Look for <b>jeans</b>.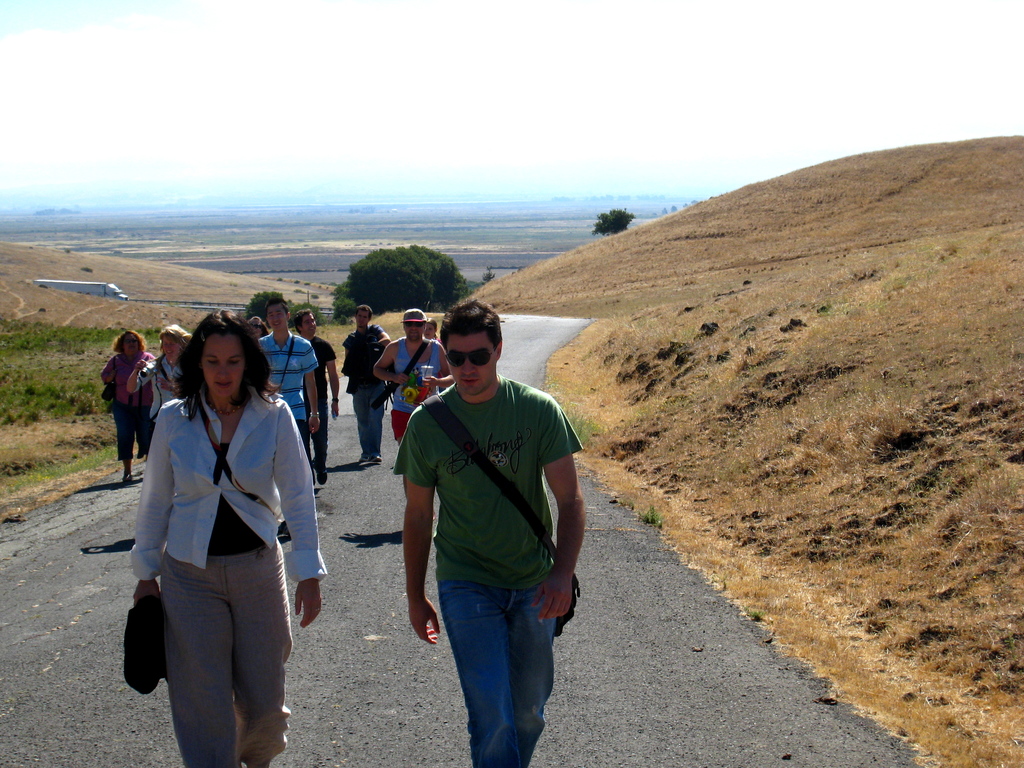
Found: l=428, t=555, r=567, b=743.
